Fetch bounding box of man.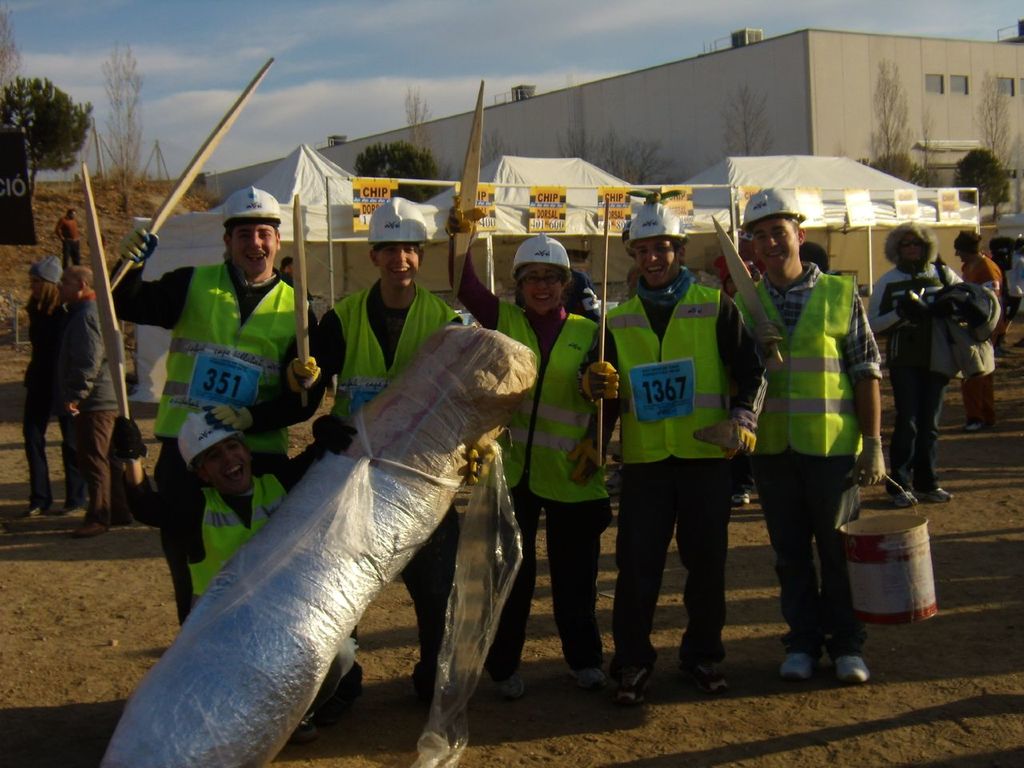
Bbox: (left=103, top=181, right=326, bottom=626).
